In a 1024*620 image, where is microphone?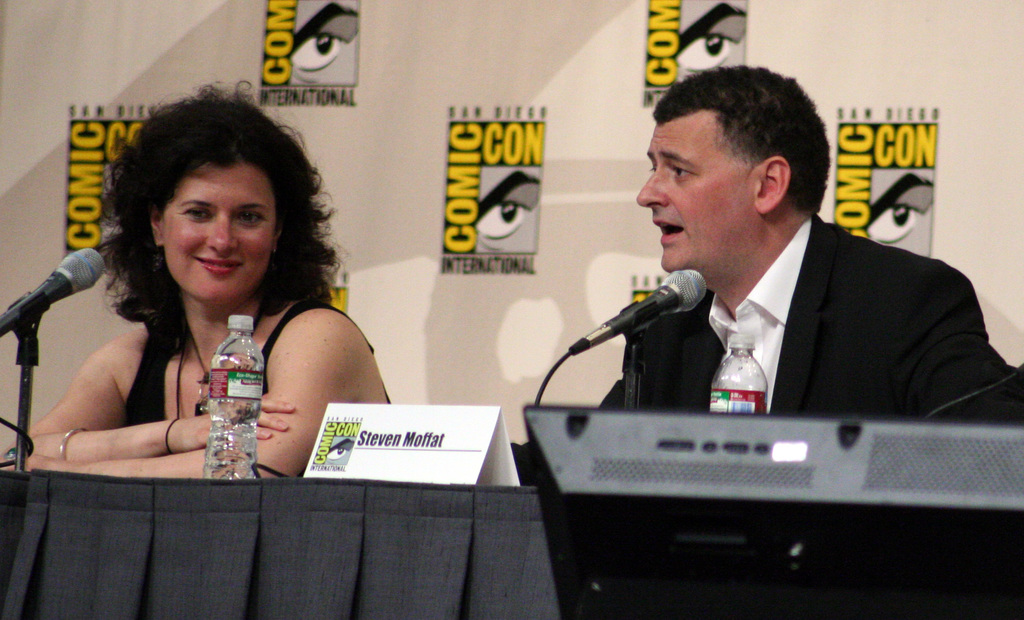
(546, 268, 735, 414).
